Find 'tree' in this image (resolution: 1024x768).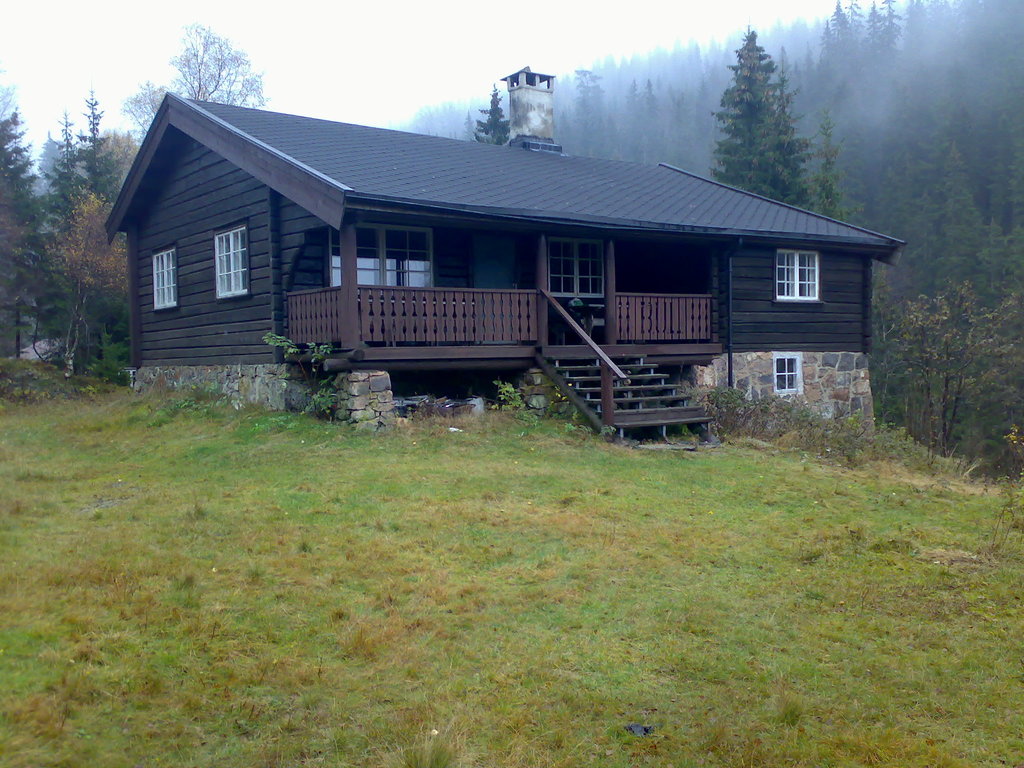
x1=0 y1=103 x2=63 y2=358.
